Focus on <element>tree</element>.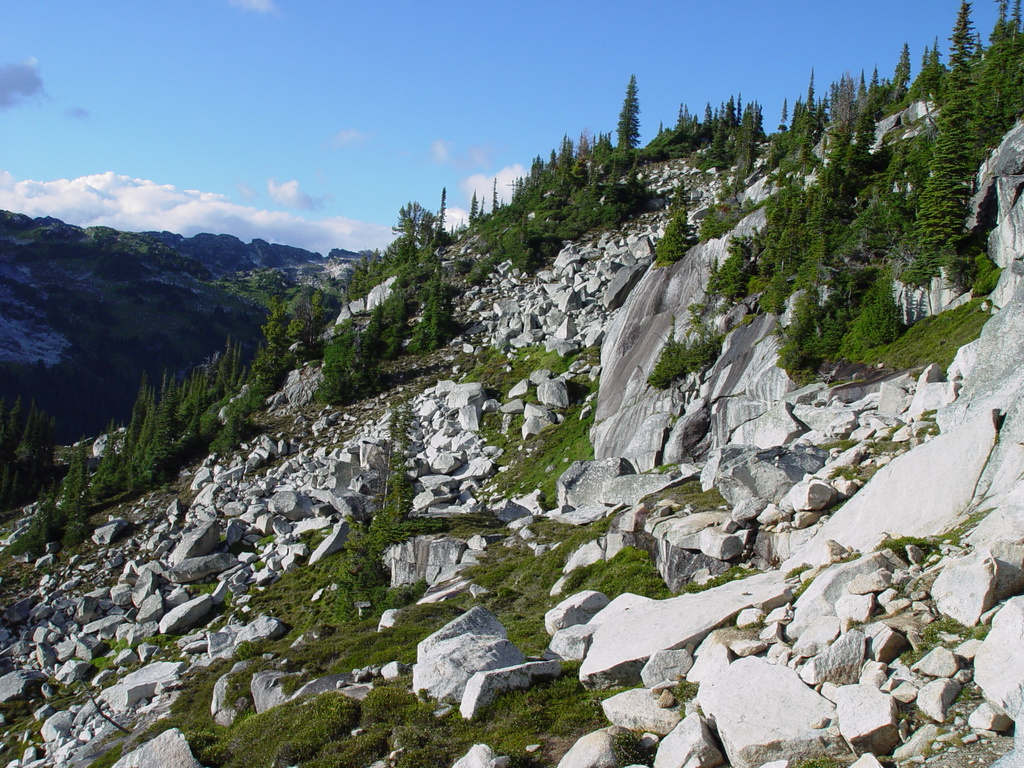
Focused at box=[620, 72, 645, 163].
